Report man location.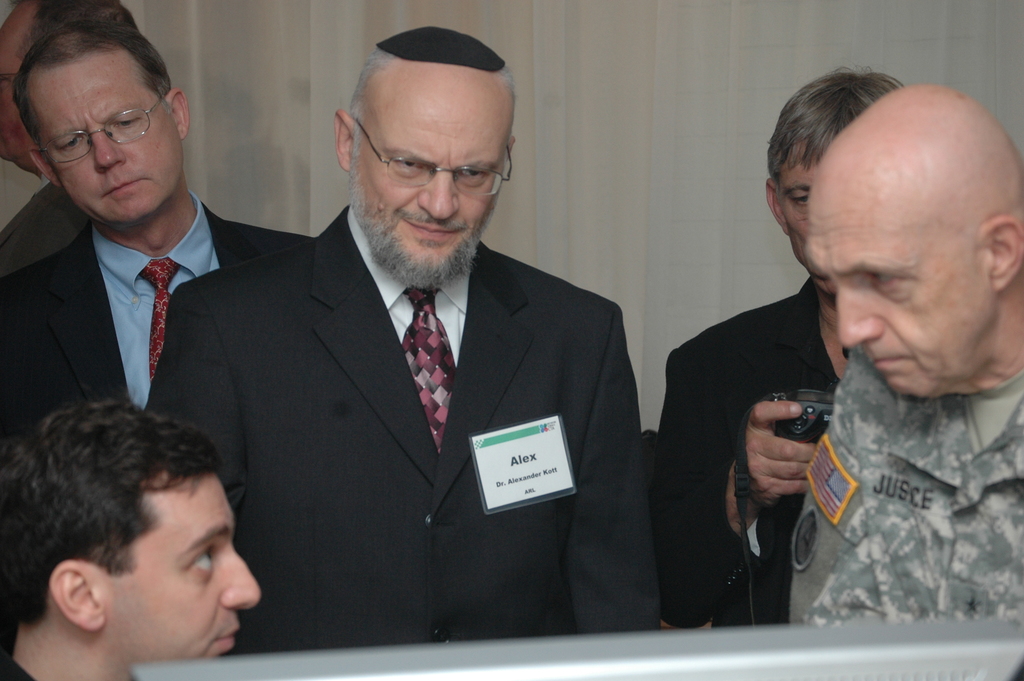
Report: Rect(0, 401, 257, 680).
